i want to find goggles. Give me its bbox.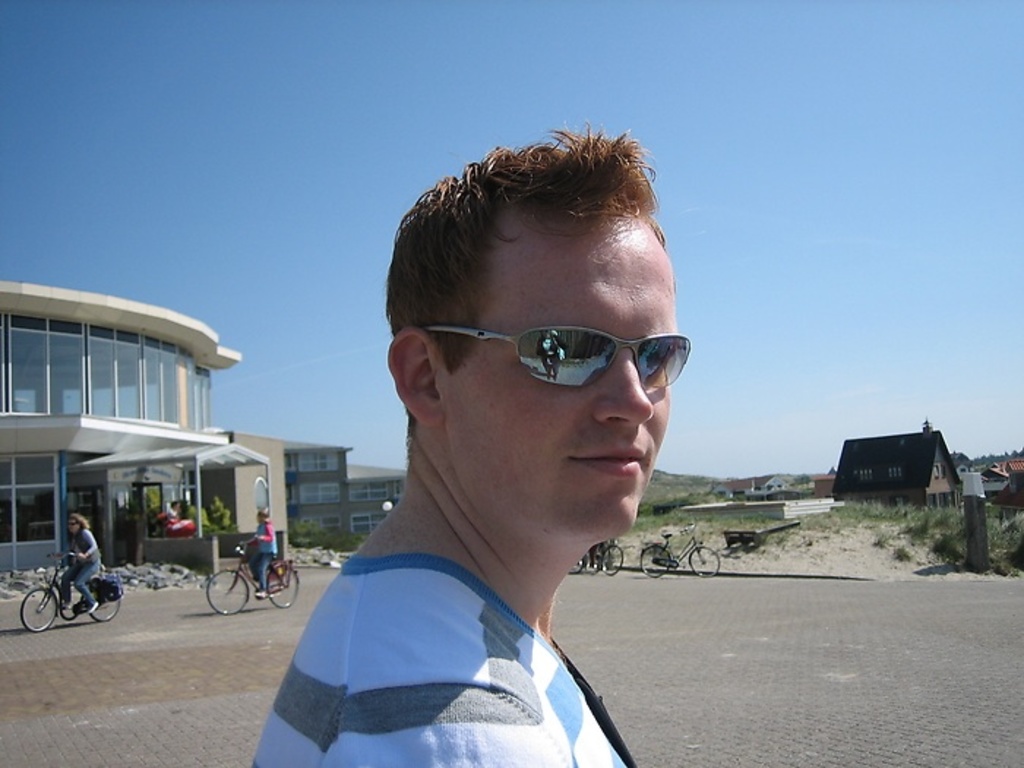
l=67, t=516, r=78, b=527.
